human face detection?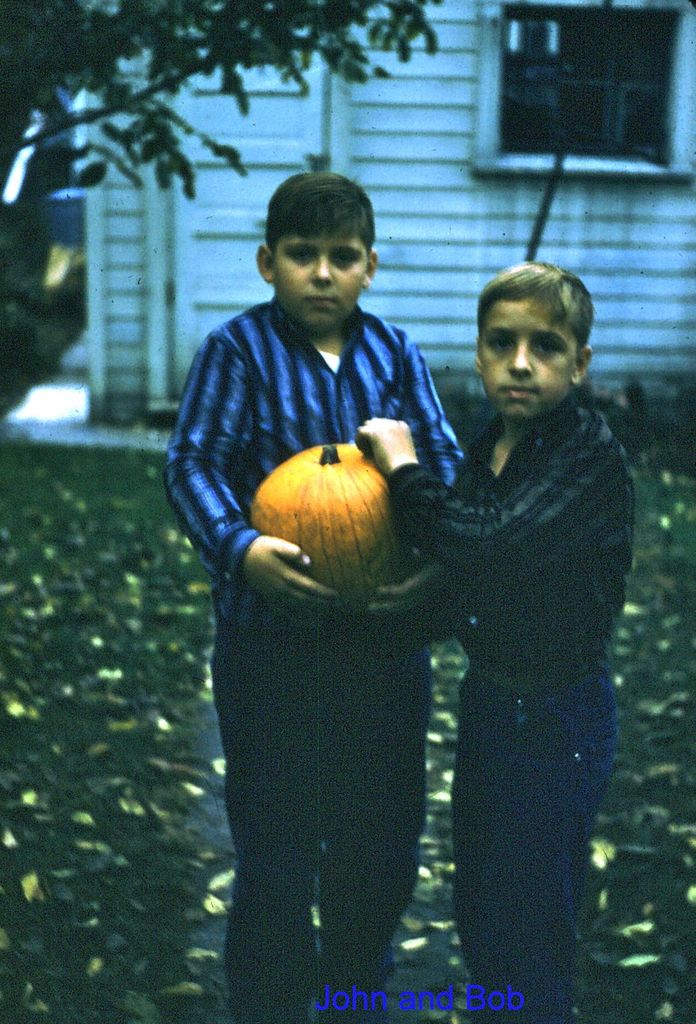
box(482, 304, 576, 426)
